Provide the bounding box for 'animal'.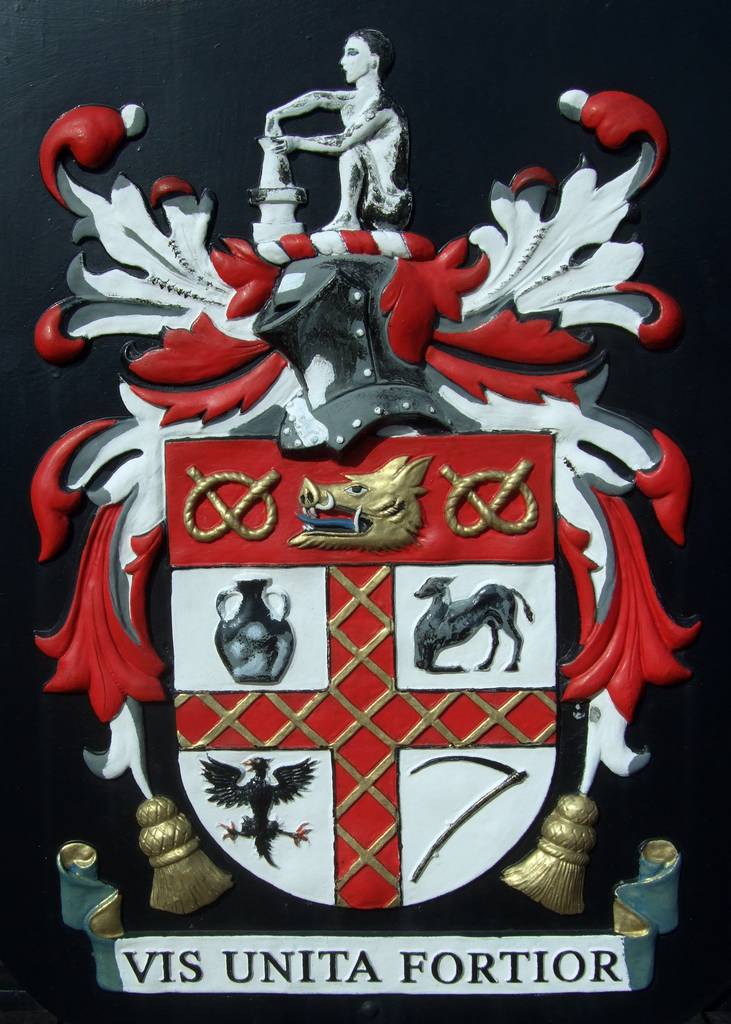
locate(285, 456, 434, 545).
